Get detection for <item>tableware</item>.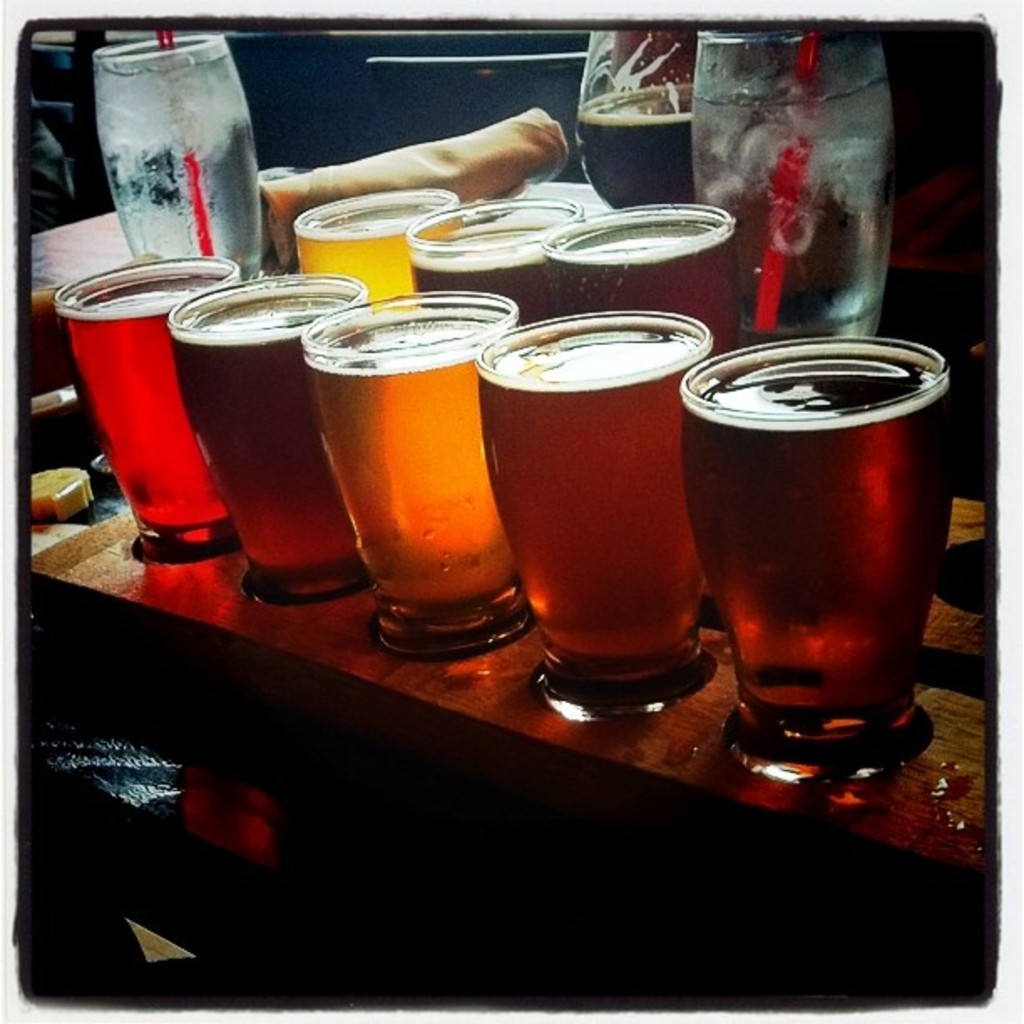
Detection: 84:32:261:281.
